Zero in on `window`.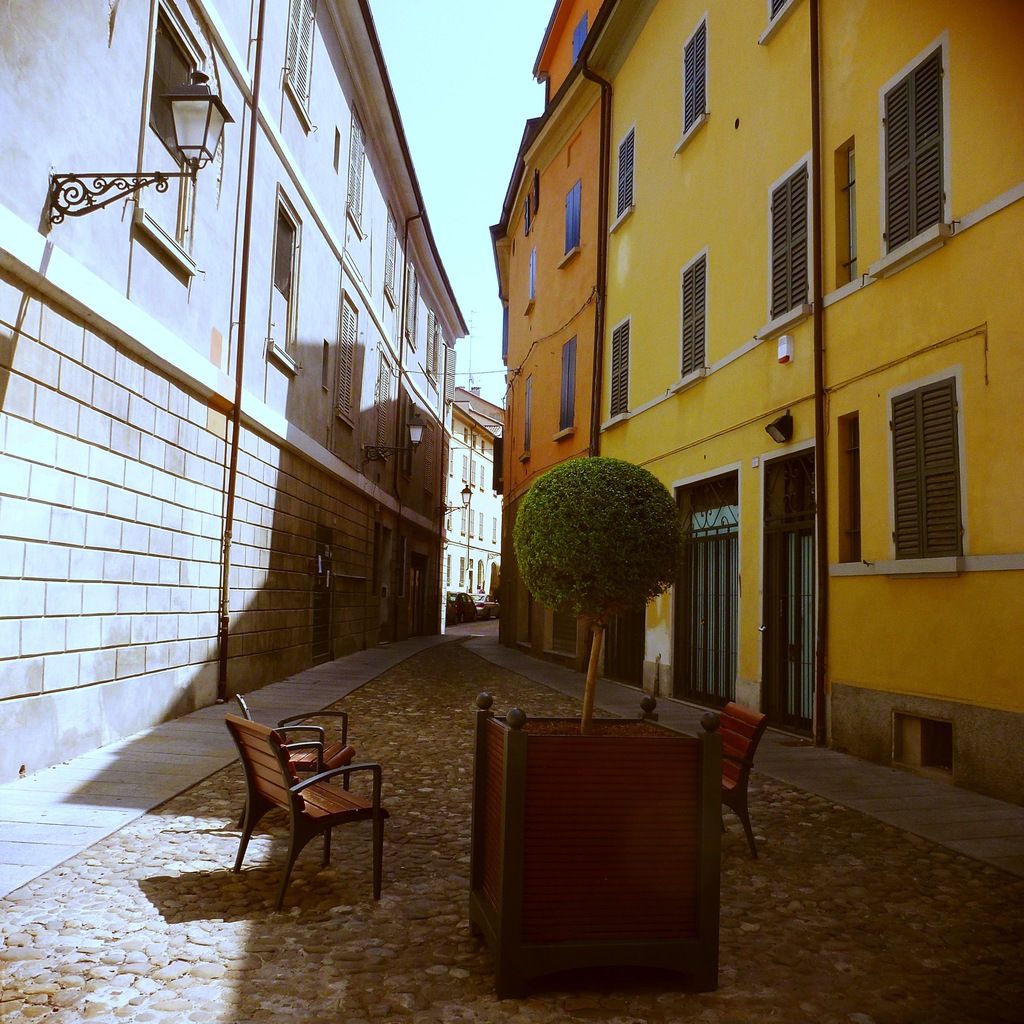
Zeroed in: 672 8 709 158.
